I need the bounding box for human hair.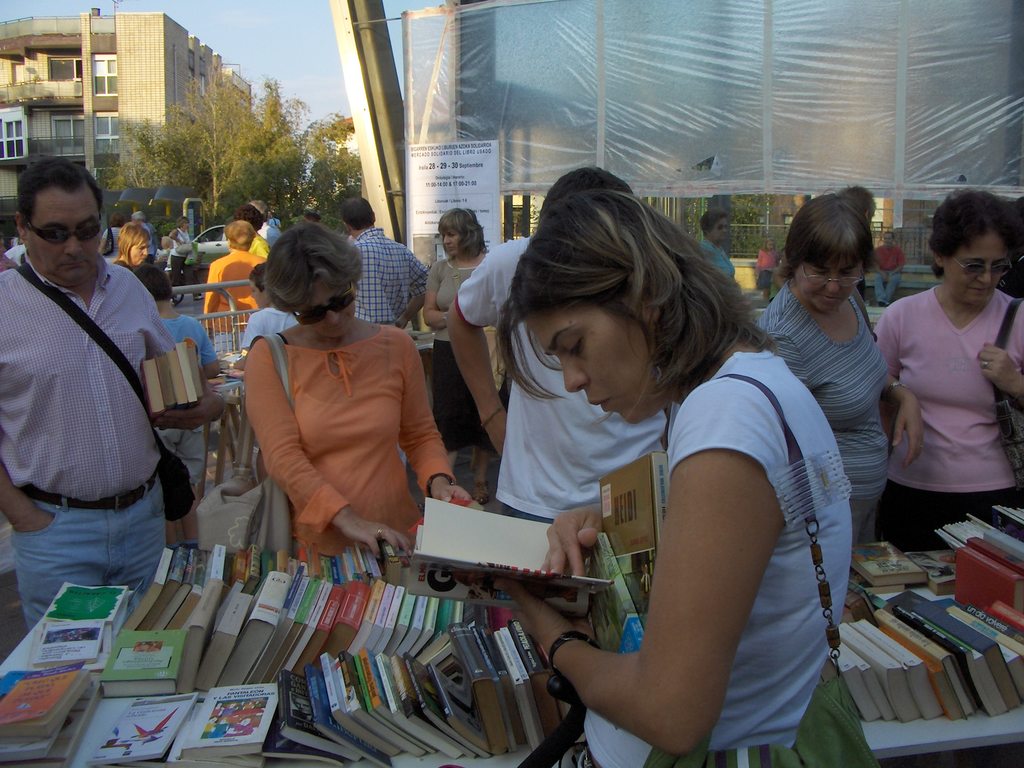
Here it is: [x1=234, y1=203, x2=266, y2=230].
